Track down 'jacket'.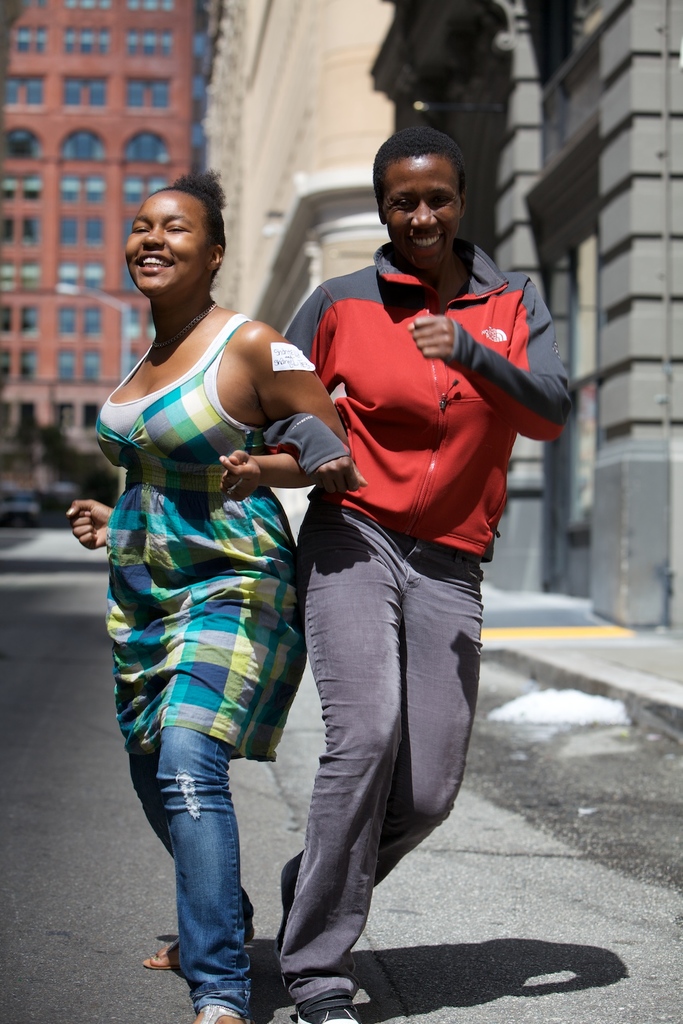
Tracked to <box>265,238,570,560</box>.
